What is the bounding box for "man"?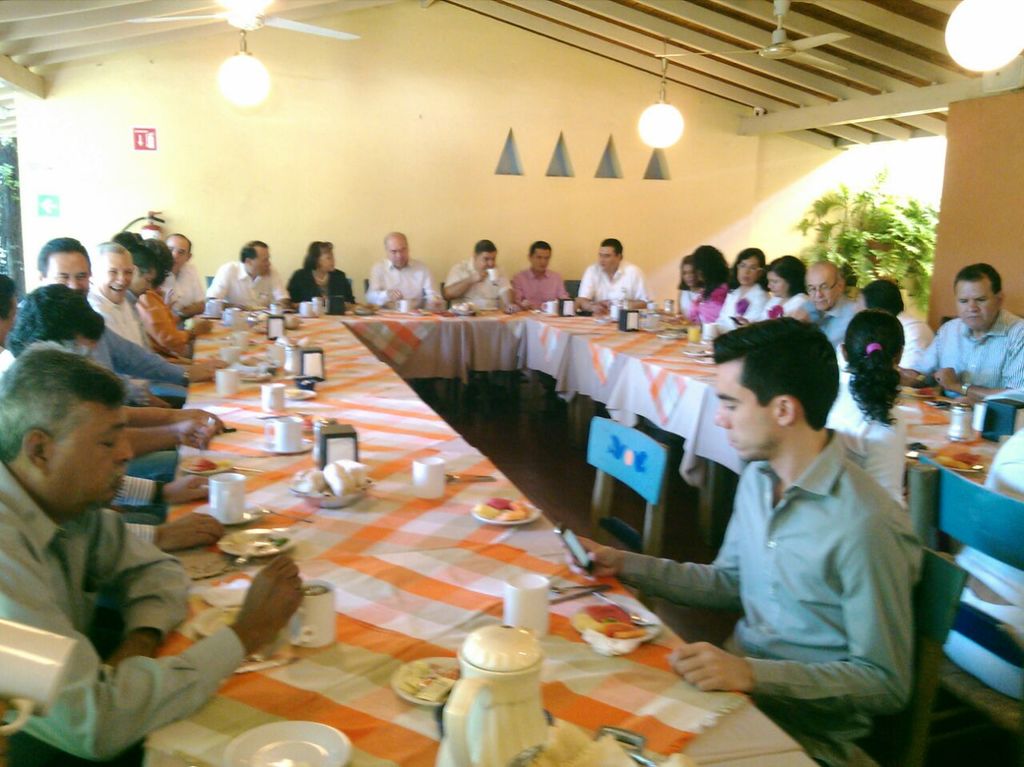
[578, 238, 647, 315].
